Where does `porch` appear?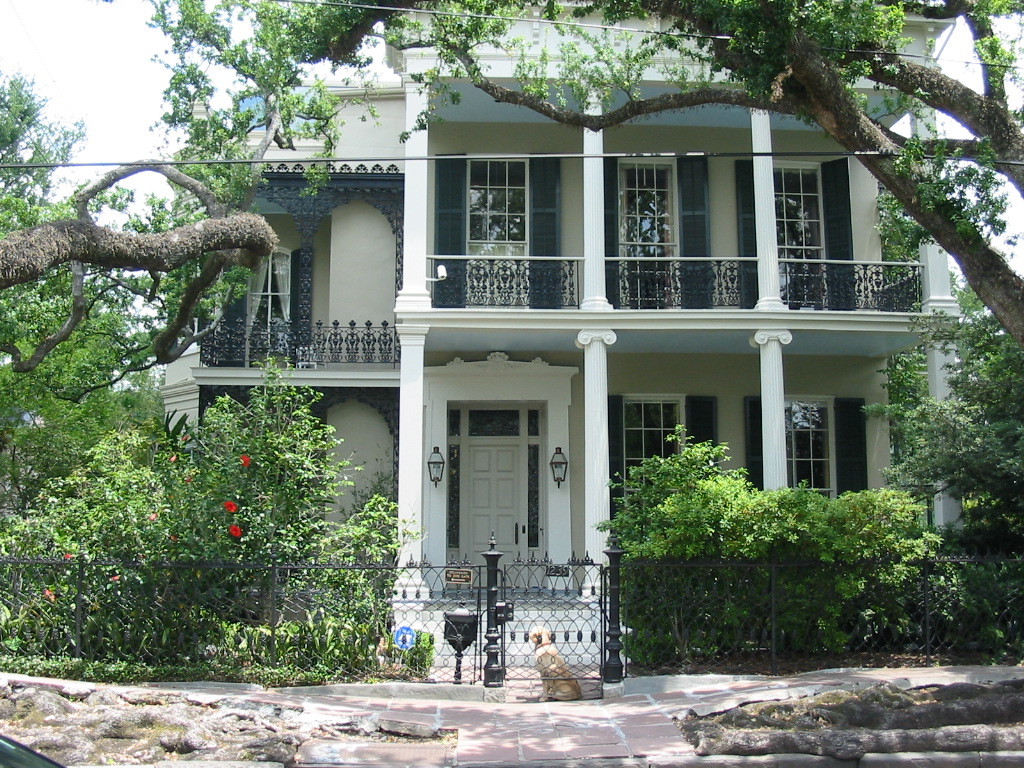
Appears at select_region(185, 313, 407, 393).
